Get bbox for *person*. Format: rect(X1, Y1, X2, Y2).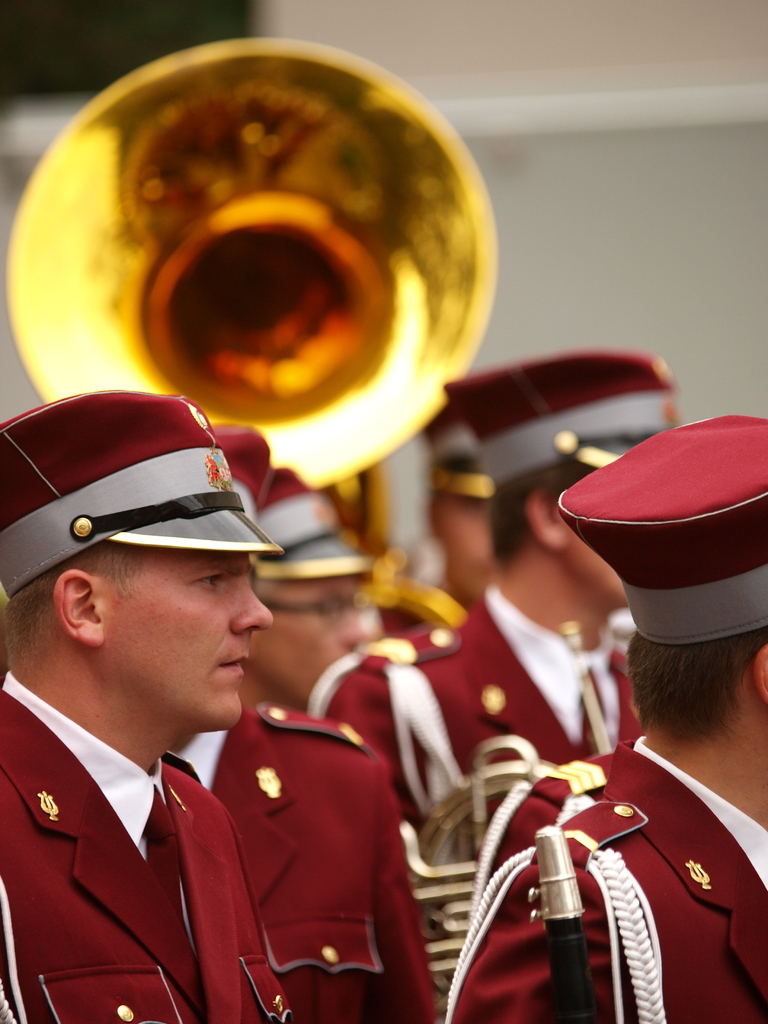
rect(317, 344, 676, 1023).
